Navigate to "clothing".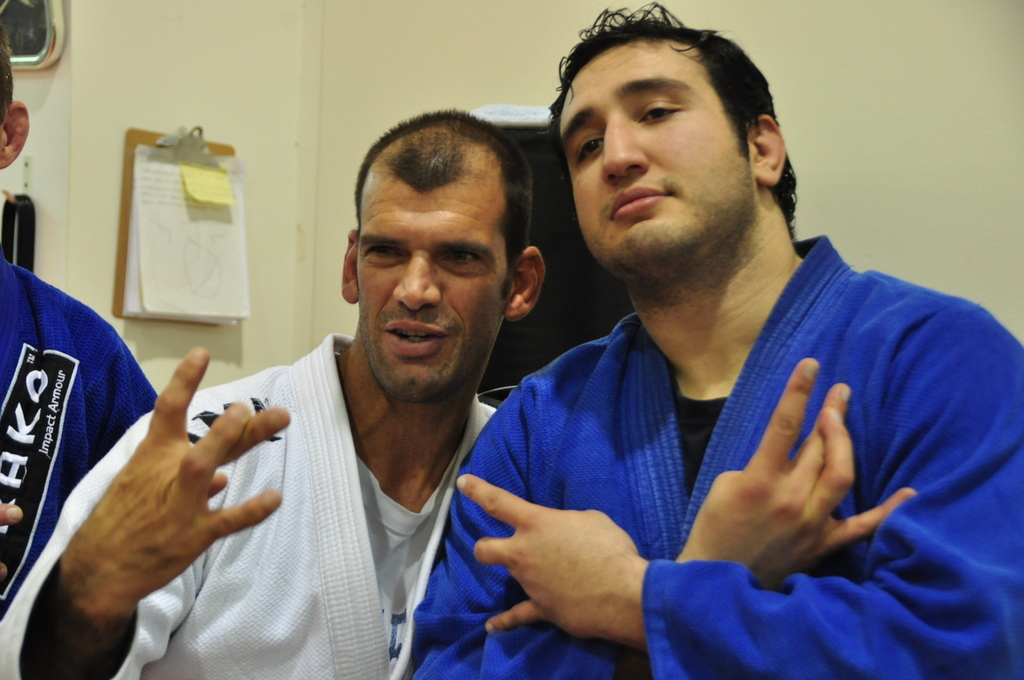
Navigation target: crop(0, 328, 499, 679).
